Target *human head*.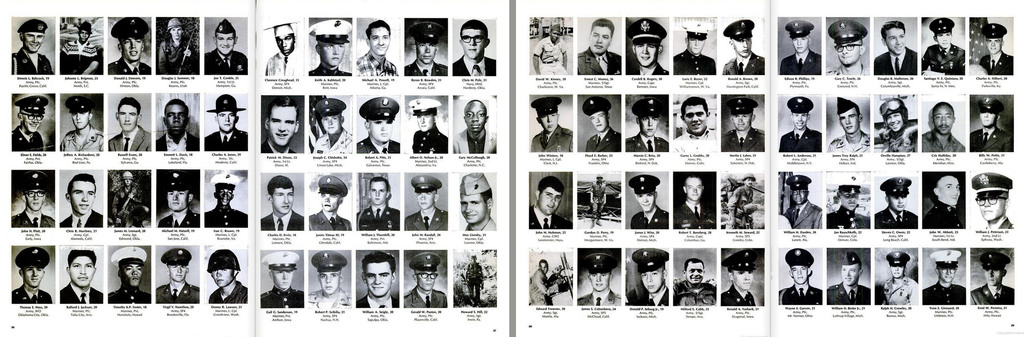
Target region: [970, 172, 1013, 220].
